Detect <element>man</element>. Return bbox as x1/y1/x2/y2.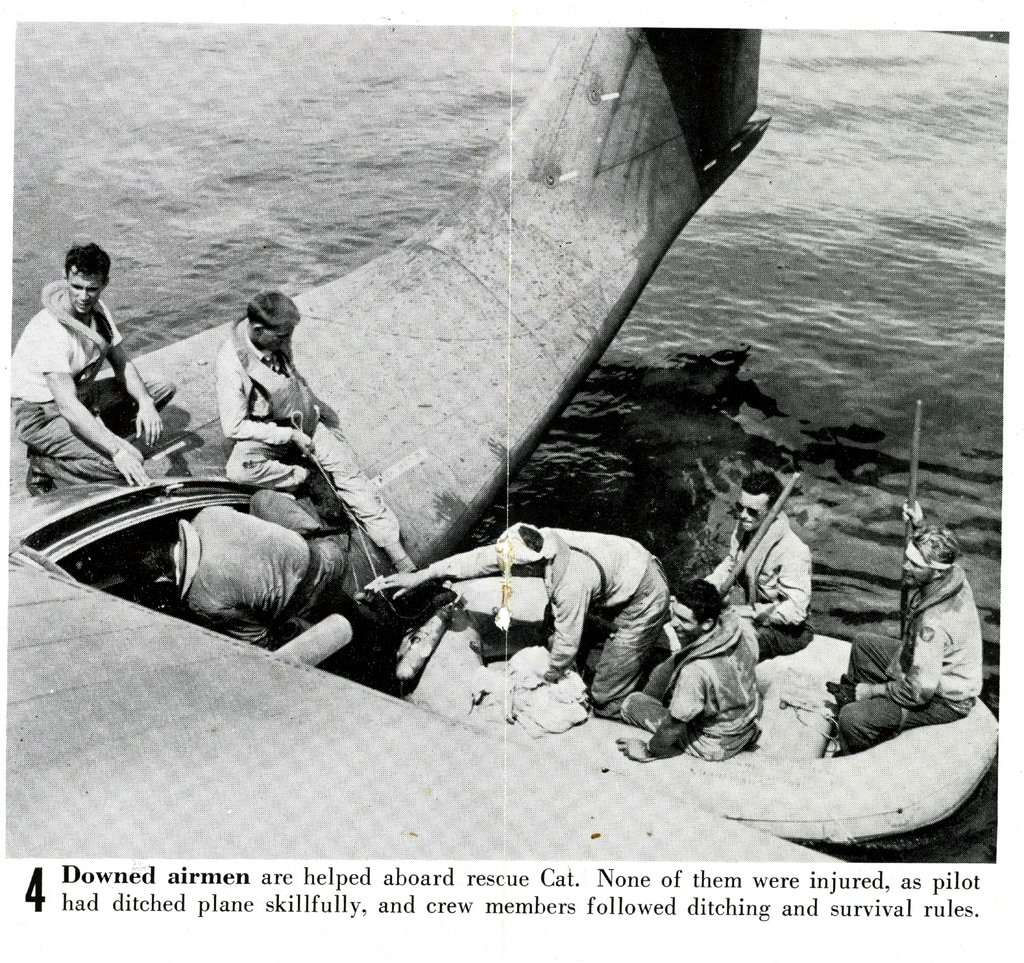
8/242/179/496.
